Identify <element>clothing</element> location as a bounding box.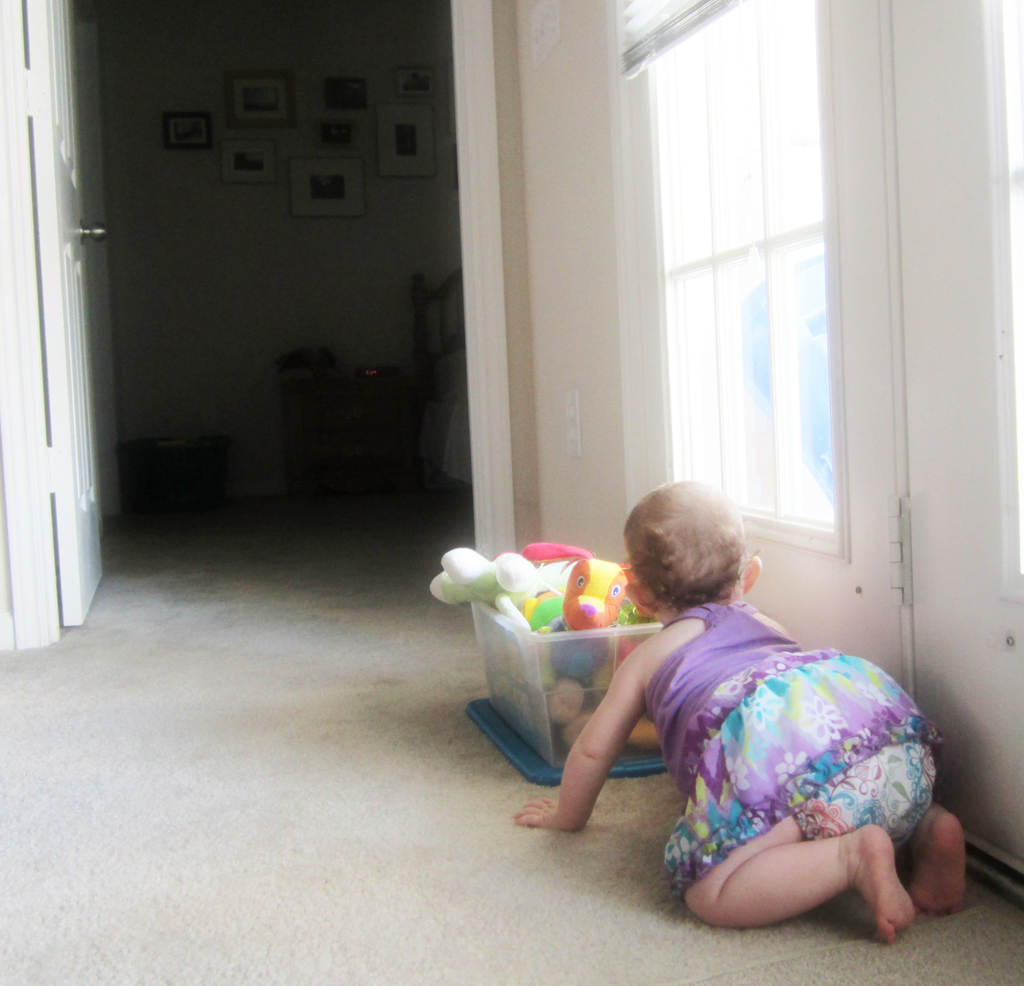
<box>658,600,943,896</box>.
